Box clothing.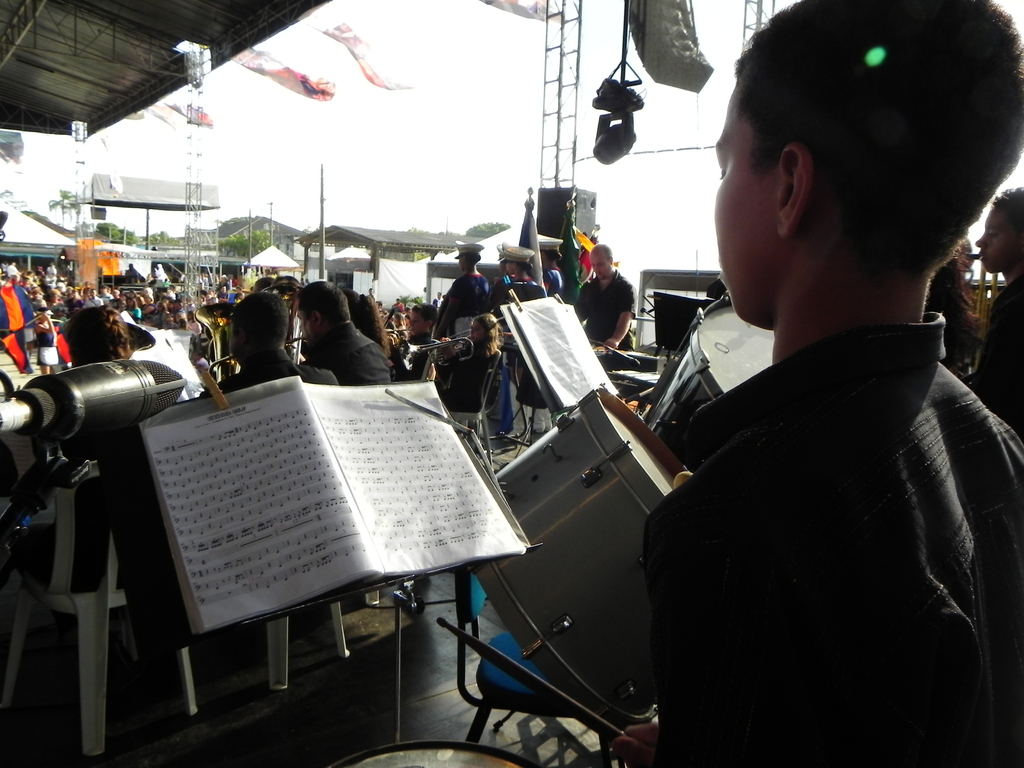
<region>570, 269, 634, 369</region>.
